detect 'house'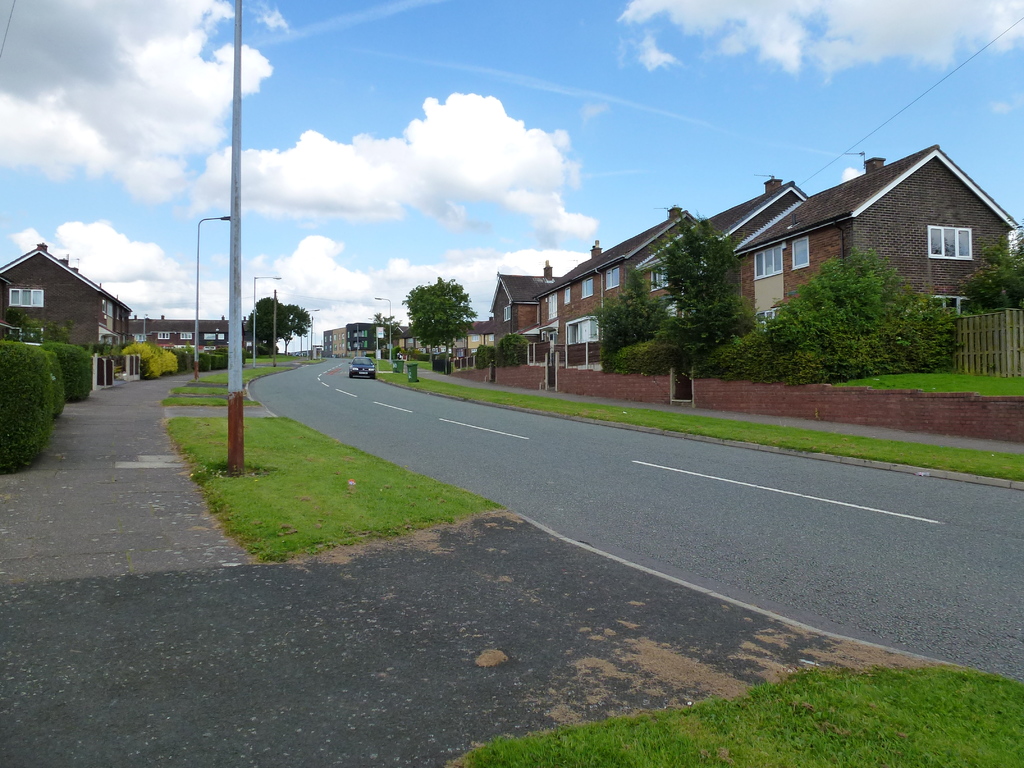
{"left": 448, "top": 318, "right": 490, "bottom": 362}
